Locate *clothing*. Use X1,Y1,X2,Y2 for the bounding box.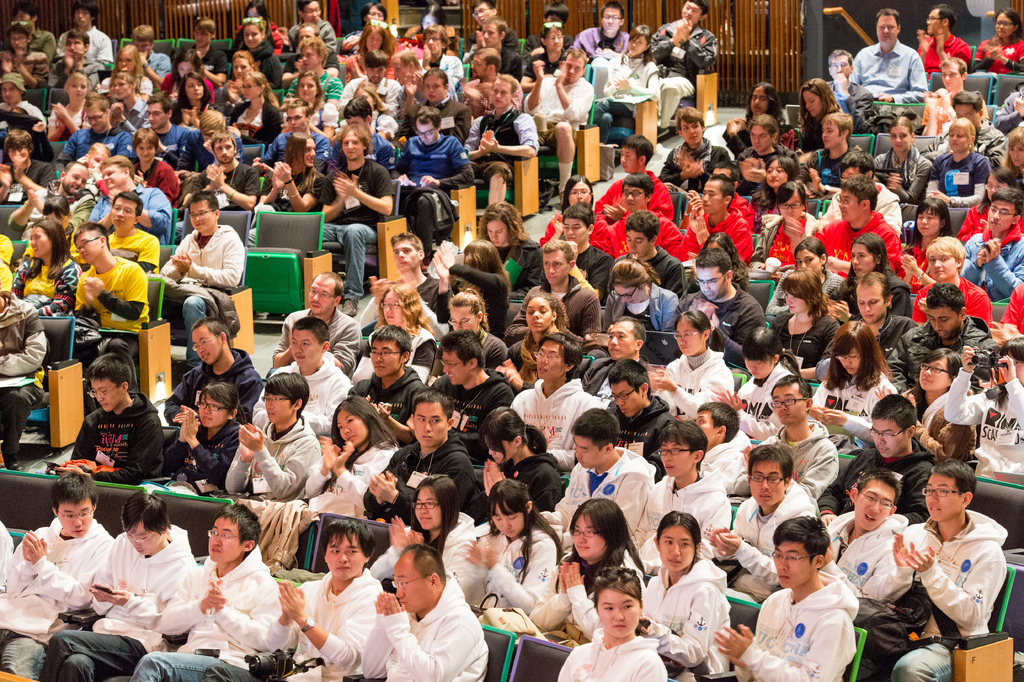
504,331,553,402.
